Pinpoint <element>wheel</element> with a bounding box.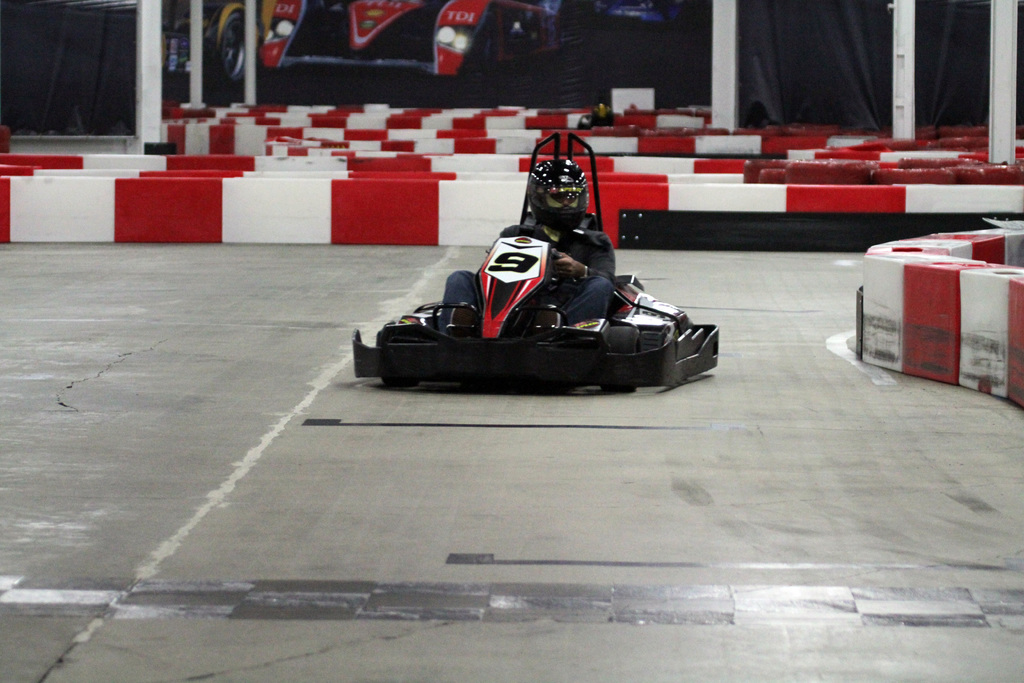
369:320:426:396.
